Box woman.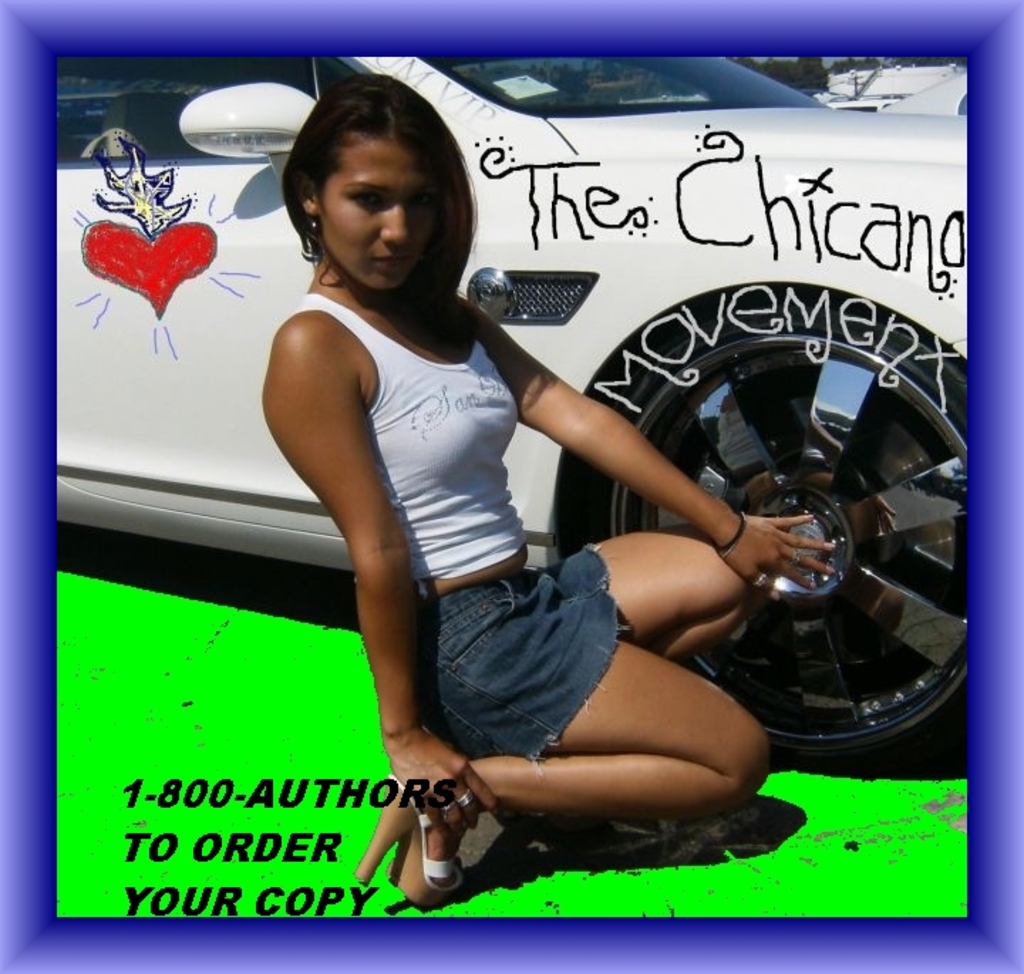
box=[257, 127, 818, 904].
